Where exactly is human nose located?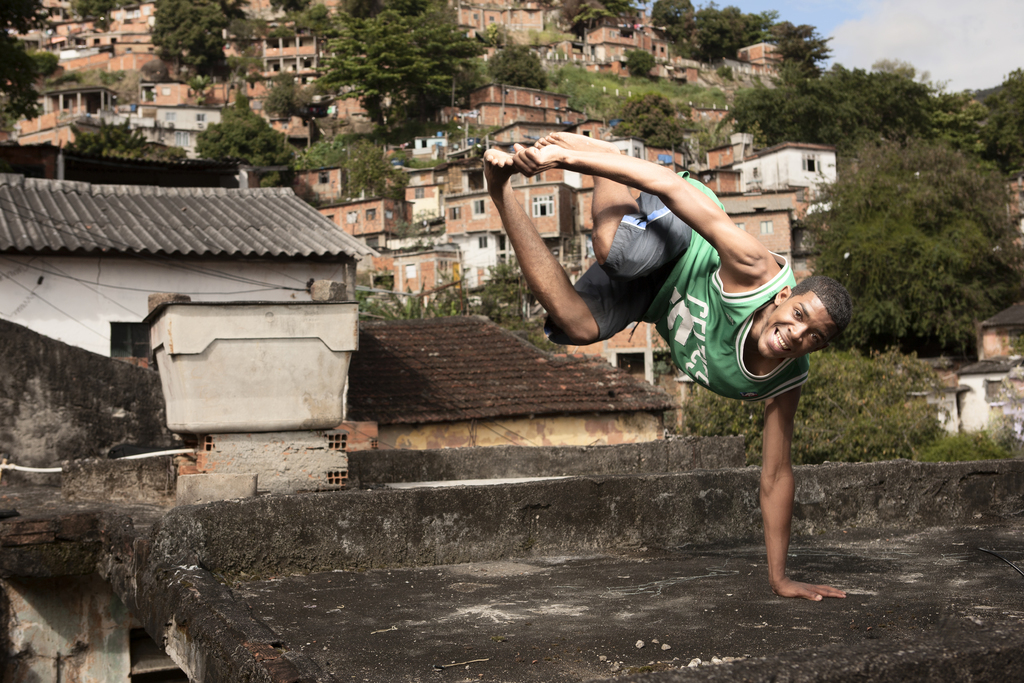
Its bounding box is bbox(783, 321, 809, 344).
